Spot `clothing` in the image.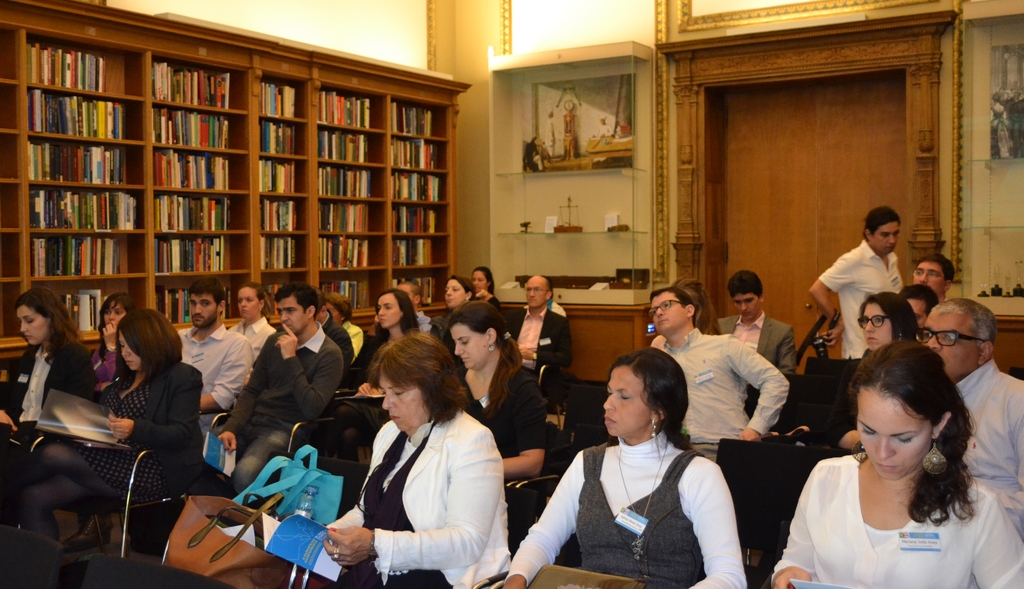
`clothing` found at 323,407,509,588.
